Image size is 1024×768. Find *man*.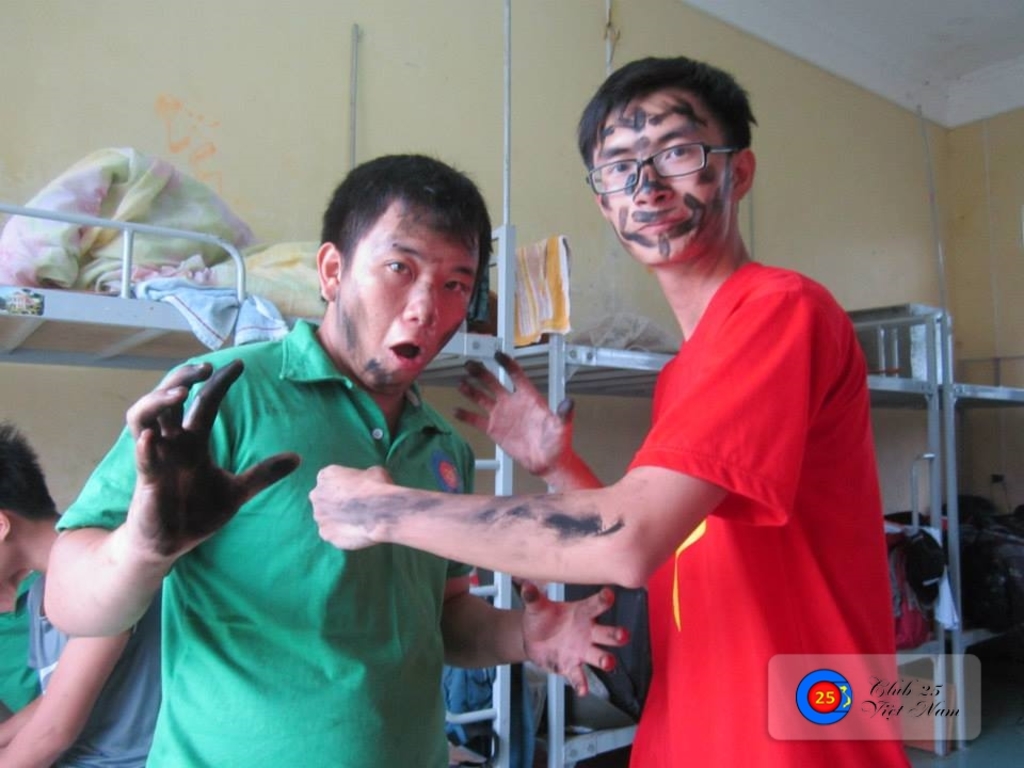
box=[37, 153, 630, 767].
